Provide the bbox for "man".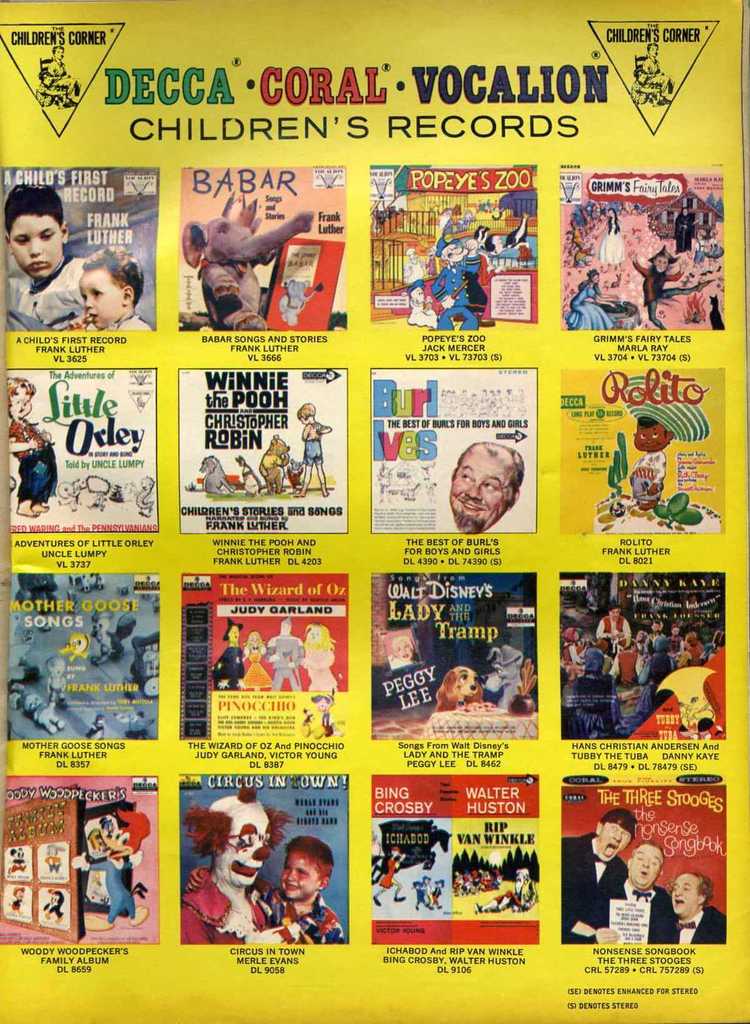
{"x1": 432, "y1": 428, "x2": 541, "y2": 539}.
